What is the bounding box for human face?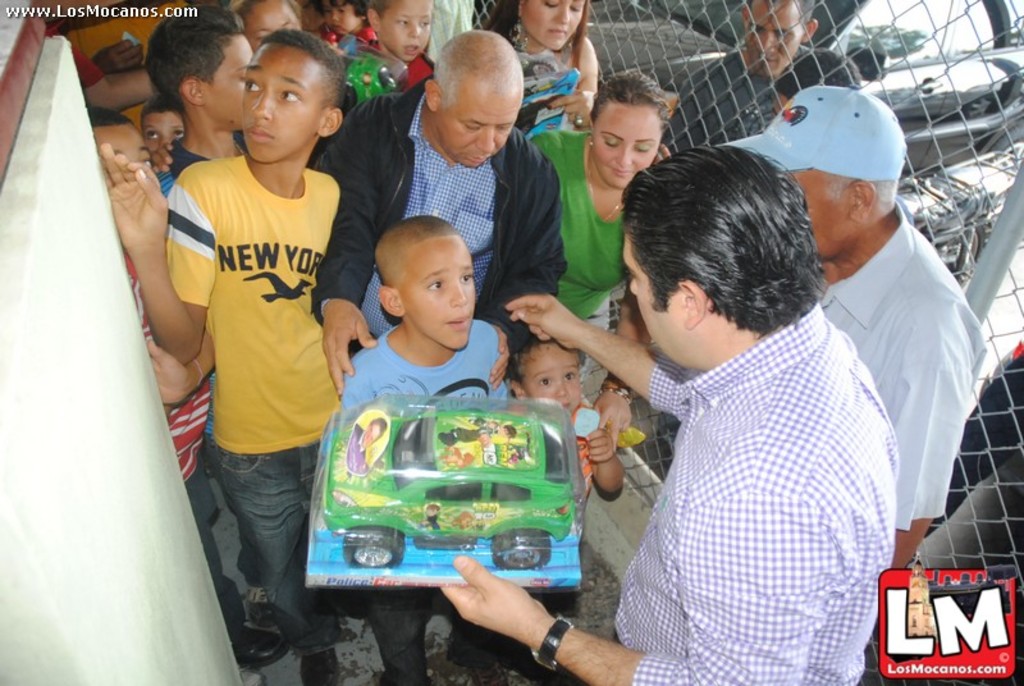
pyautogui.locateOnScreen(323, 0, 362, 35).
